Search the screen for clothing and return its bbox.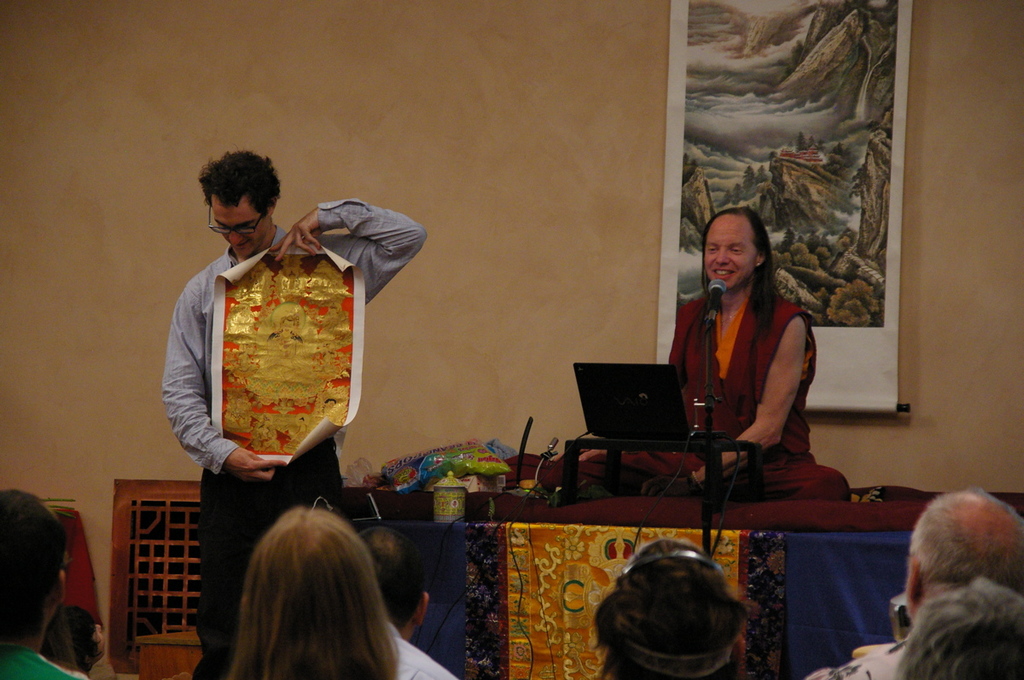
Found: rect(387, 625, 474, 679).
